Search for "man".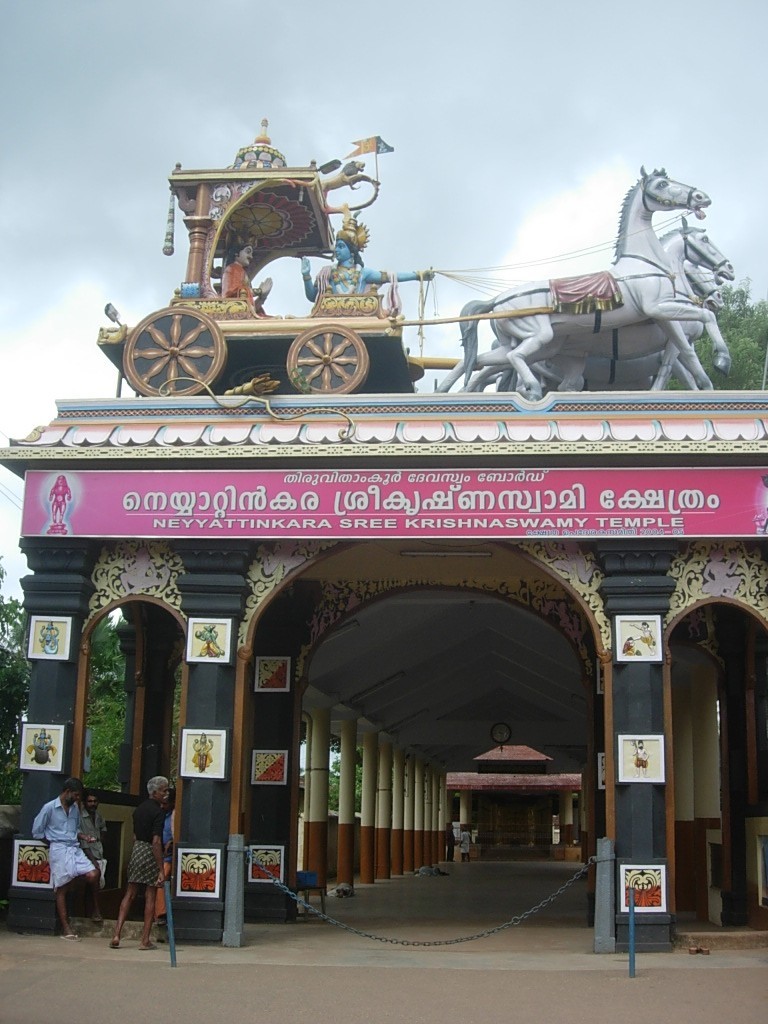
Found at <bbox>30, 766, 123, 952</bbox>.
